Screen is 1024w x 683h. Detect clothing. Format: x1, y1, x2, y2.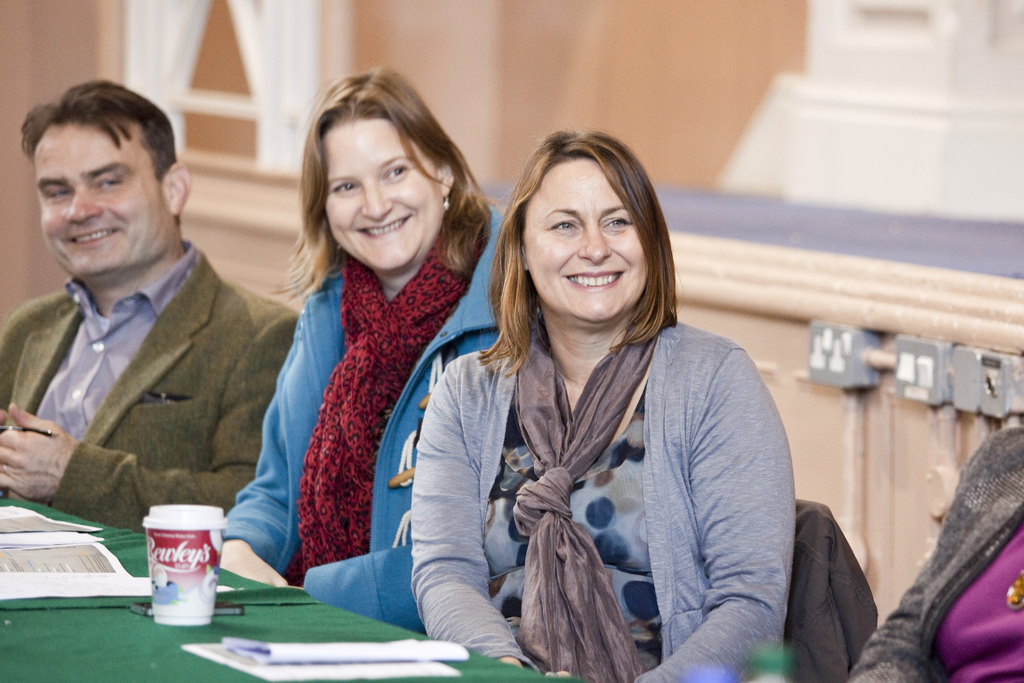
413, 314, 793, 682.
